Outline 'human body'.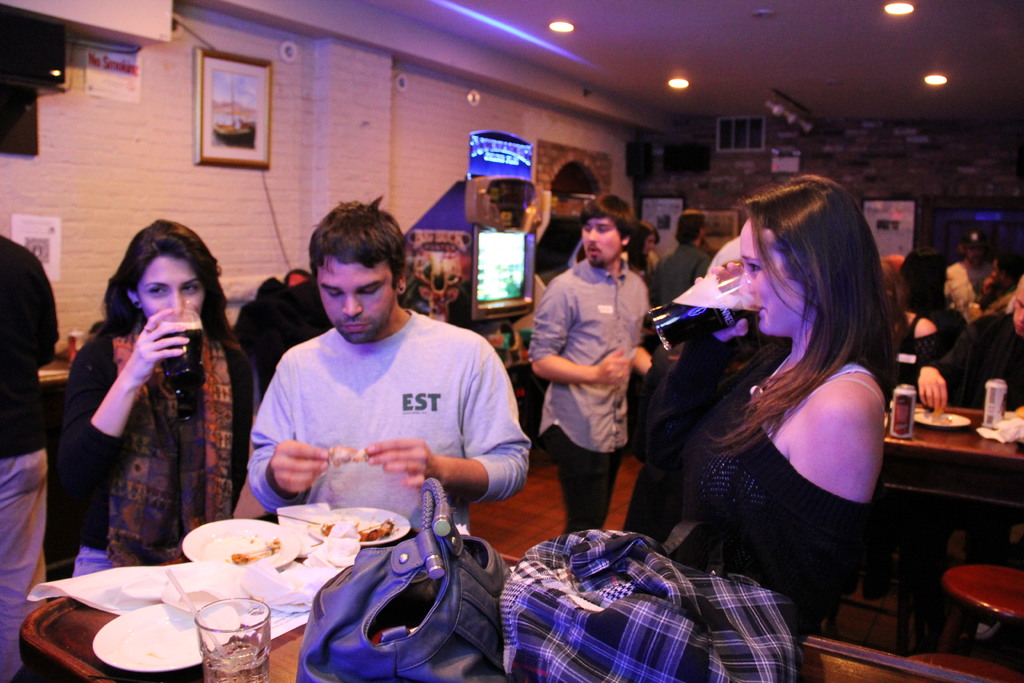
Outline: [893, 287, 947, 392].
